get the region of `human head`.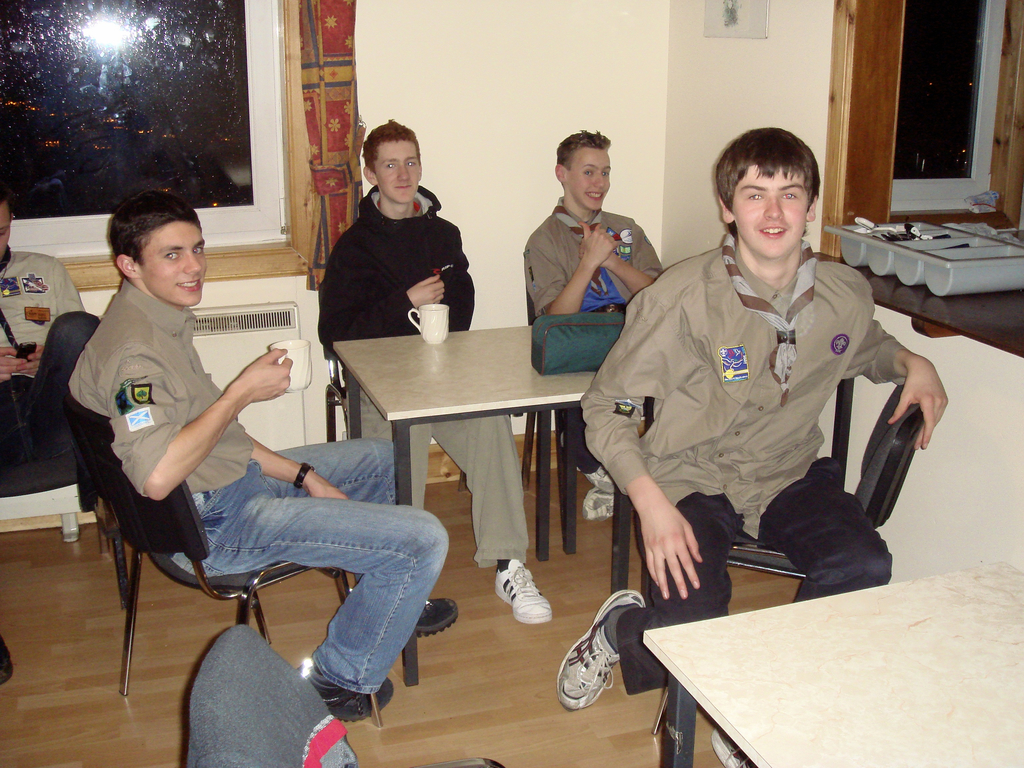
bbox=(0, 197, 12, 254).
